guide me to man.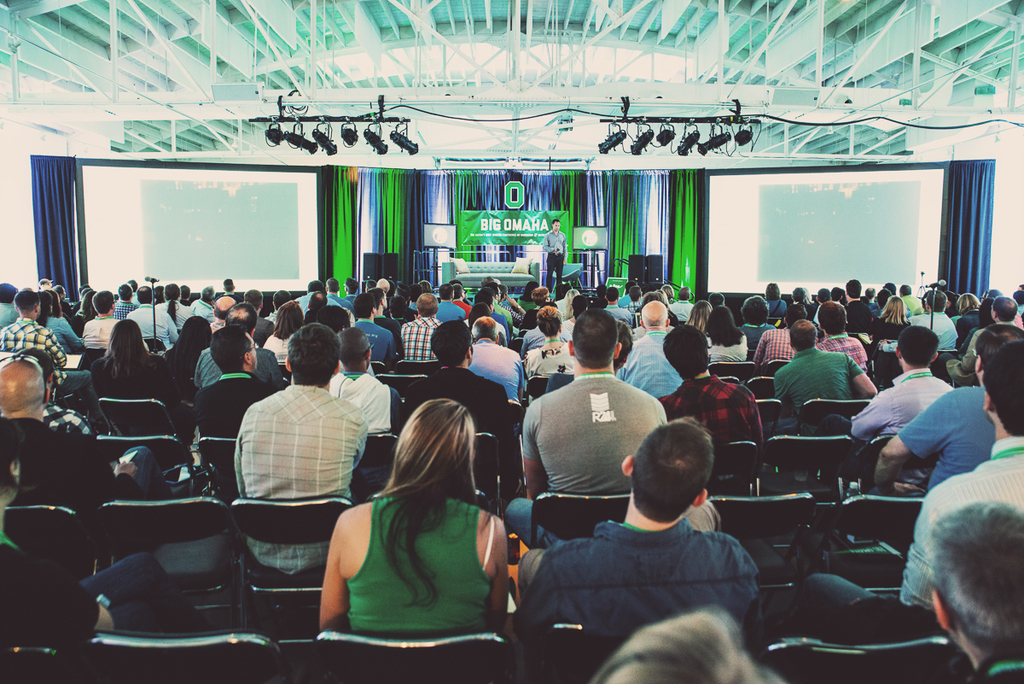
Guidance: 810 324 957 488.
